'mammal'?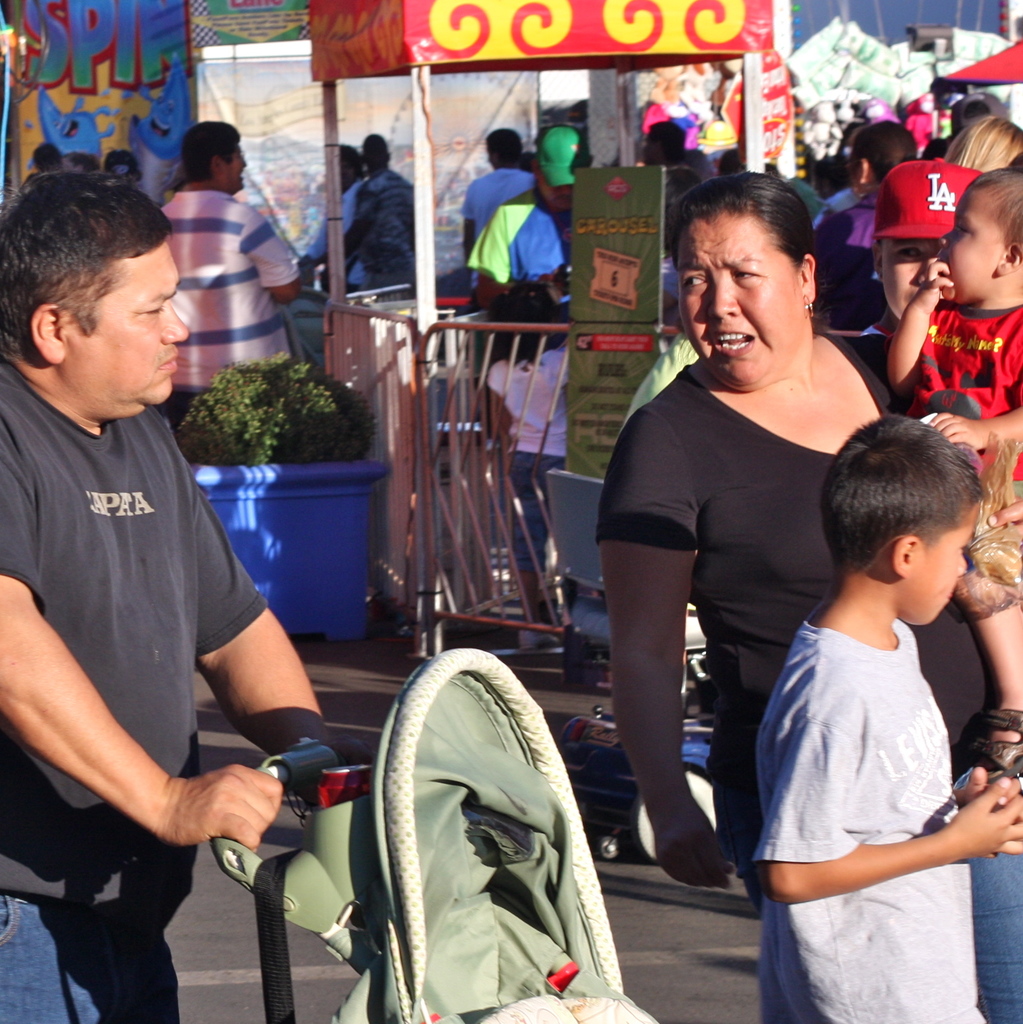
(489, 270, 583, 653)
